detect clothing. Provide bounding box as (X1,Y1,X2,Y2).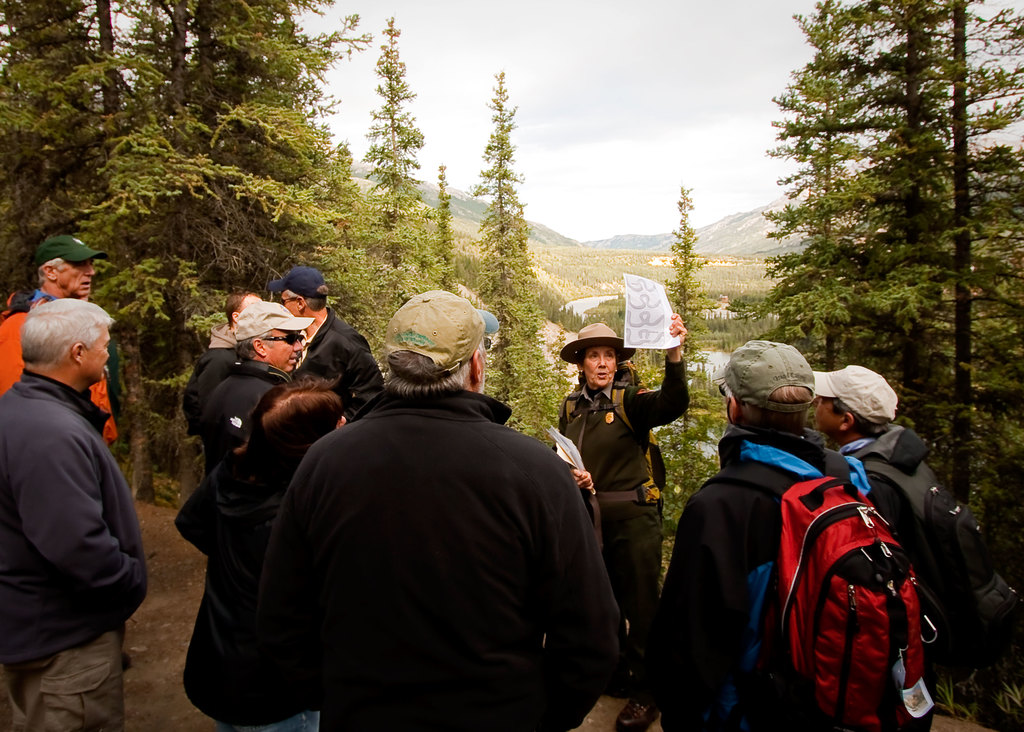
(0,287,118,447).
